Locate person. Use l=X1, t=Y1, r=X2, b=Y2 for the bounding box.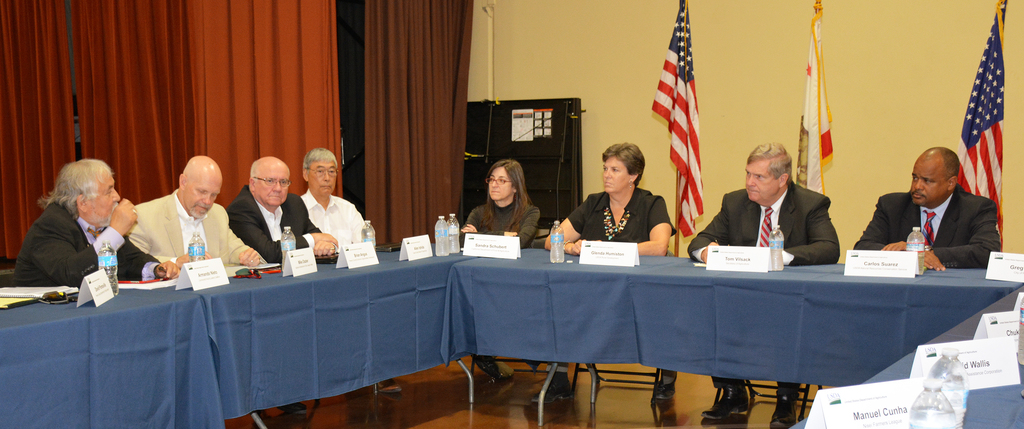
l=543, t=141, r=677, b=403.
